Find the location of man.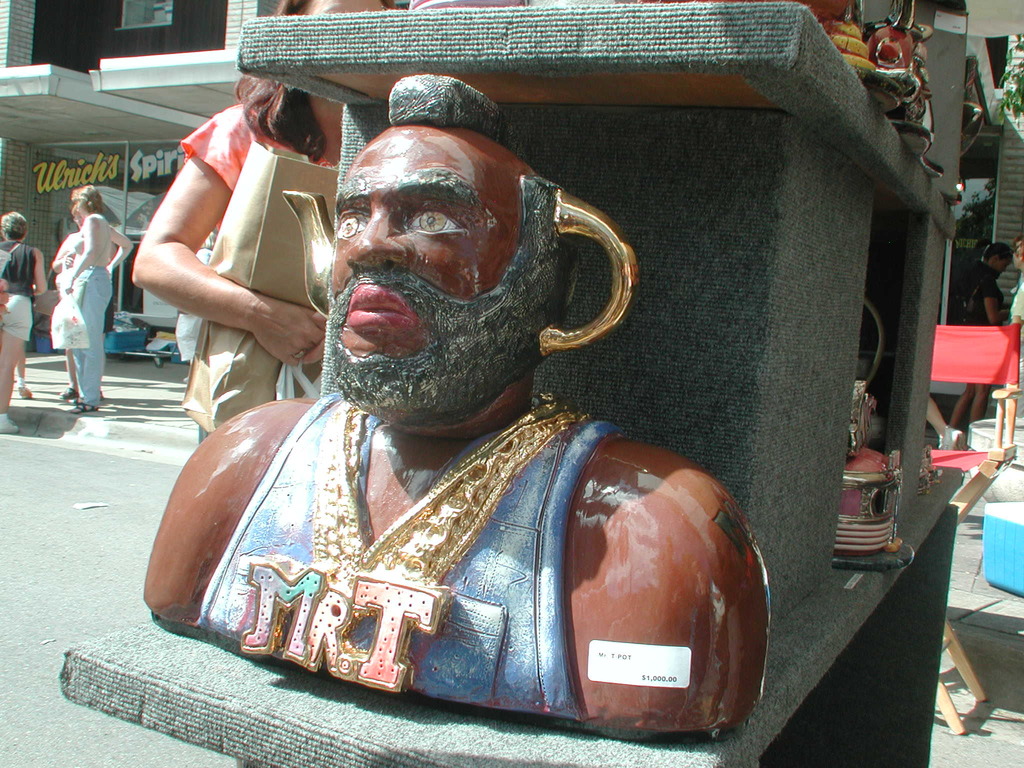
Location: region(126, 56, 797, 714).
